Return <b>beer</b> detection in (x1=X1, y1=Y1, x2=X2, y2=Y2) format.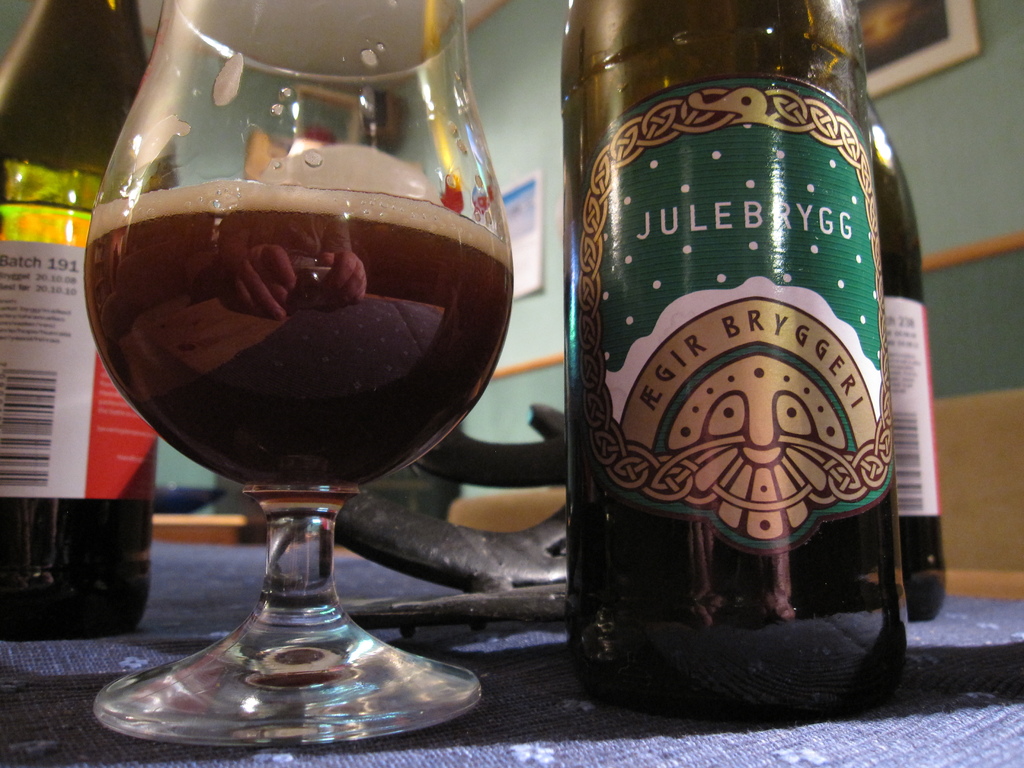
(x1=79, y1=186, x2=514, y2=490).
